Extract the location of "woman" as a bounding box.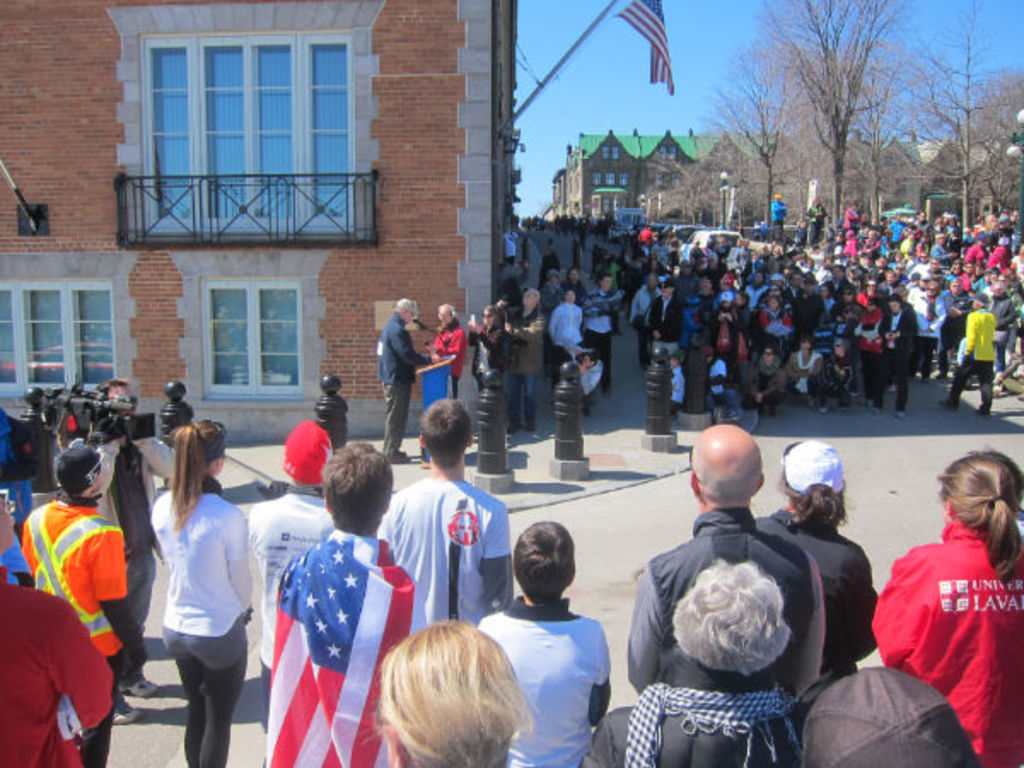
(x1=135, y1=428, x2=254, y2=756).
